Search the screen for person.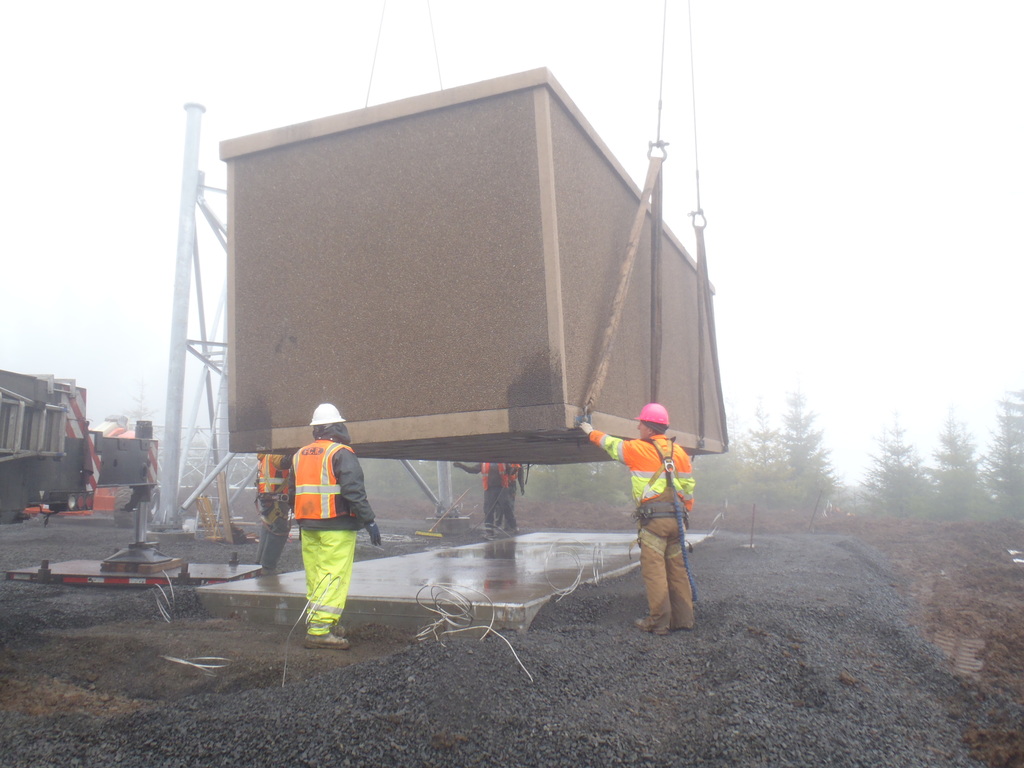
Found at (252,451,294,575).
